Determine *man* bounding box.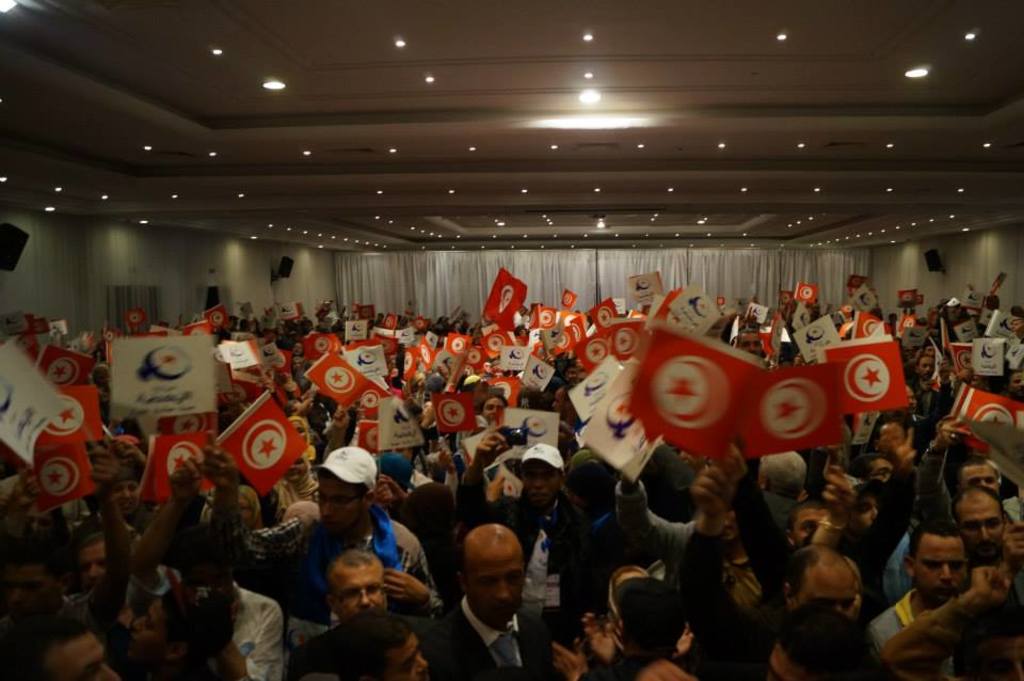
Determined: bbox=[0, 619, 115, 680].
